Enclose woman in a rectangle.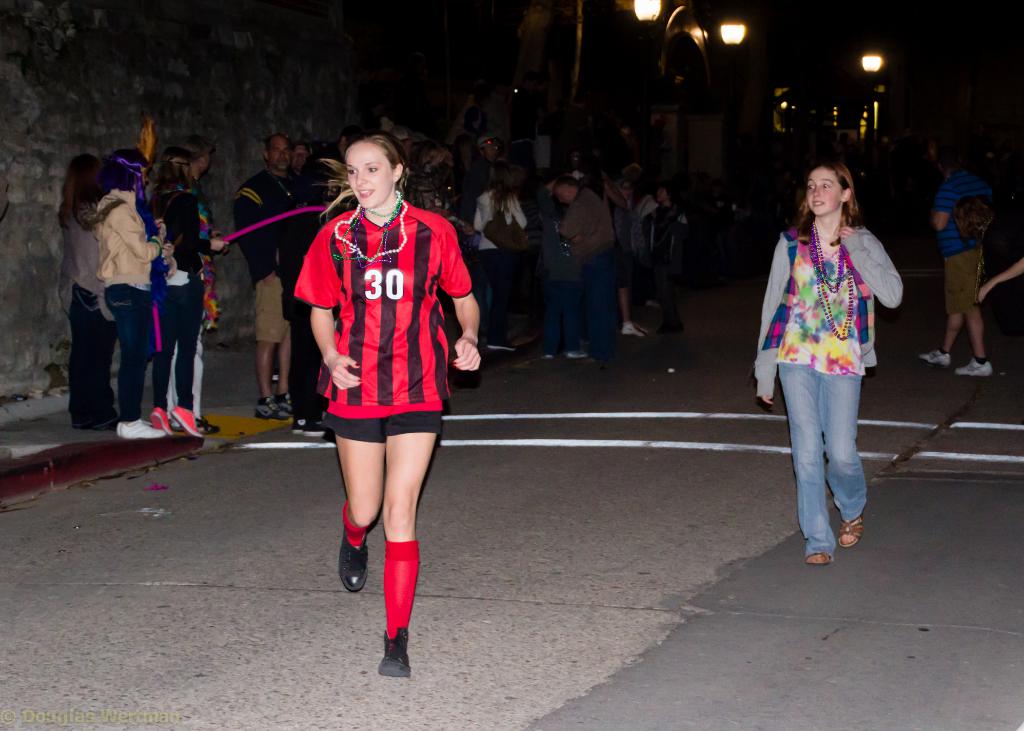
Rect(88, 147, 170, 438).
